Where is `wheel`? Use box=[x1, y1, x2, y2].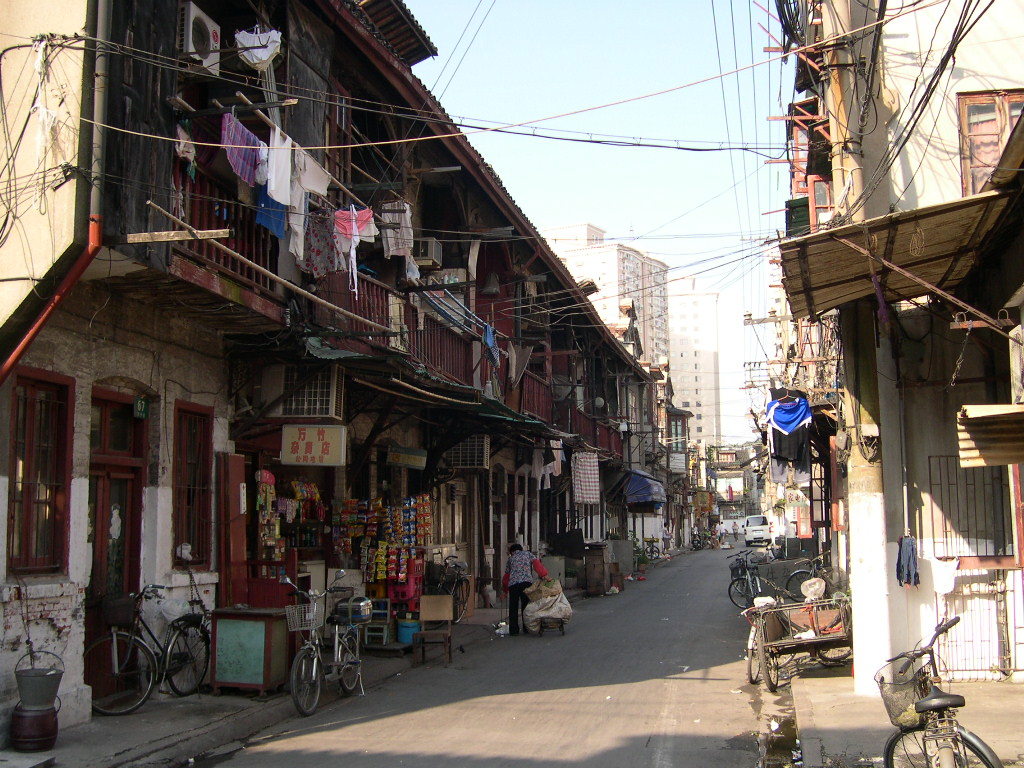
box=[728, 580, 747, 609].
